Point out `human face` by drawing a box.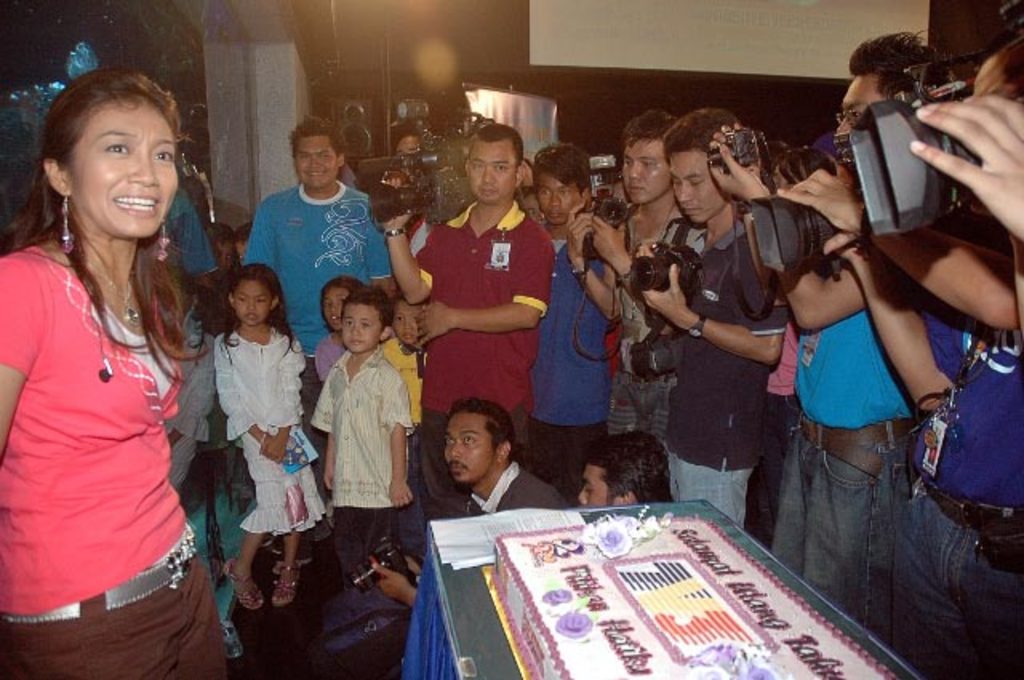
BBox(832, 75, 888, 138).
